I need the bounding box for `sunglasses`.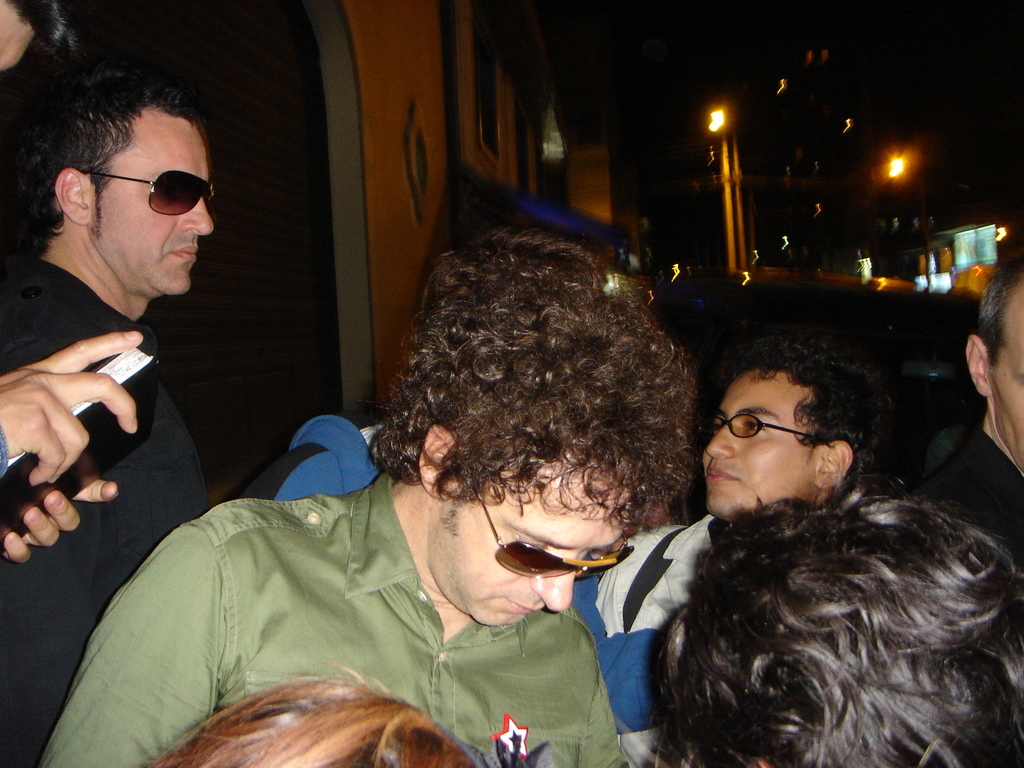
Here it is: BBox(474, 490, 633, 579).
